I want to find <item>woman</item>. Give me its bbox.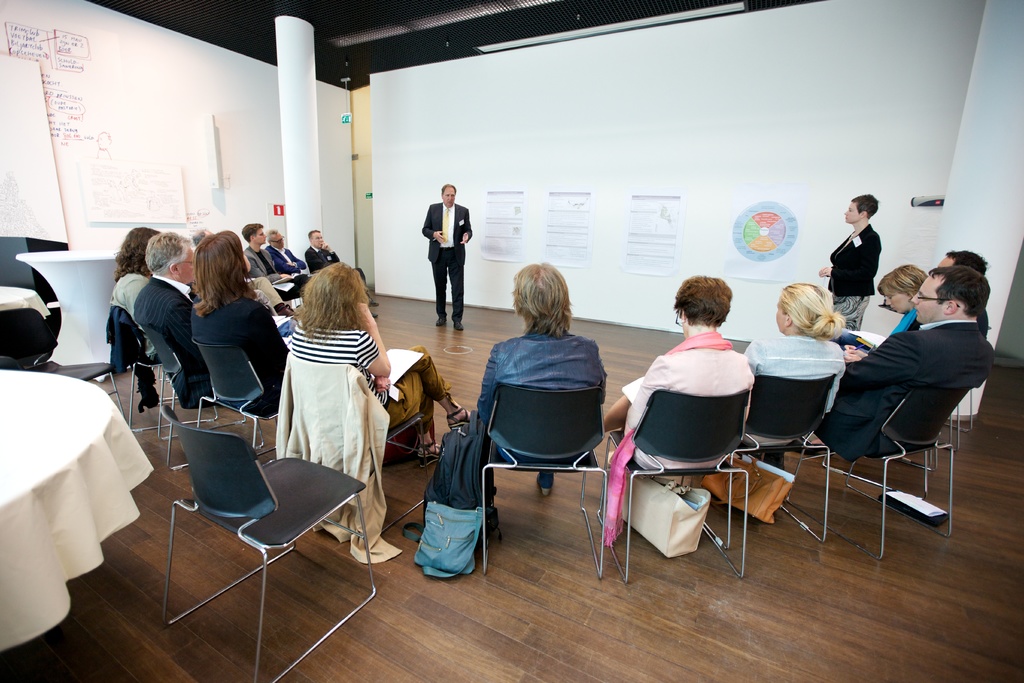
box(474, 263, 609, 497).
